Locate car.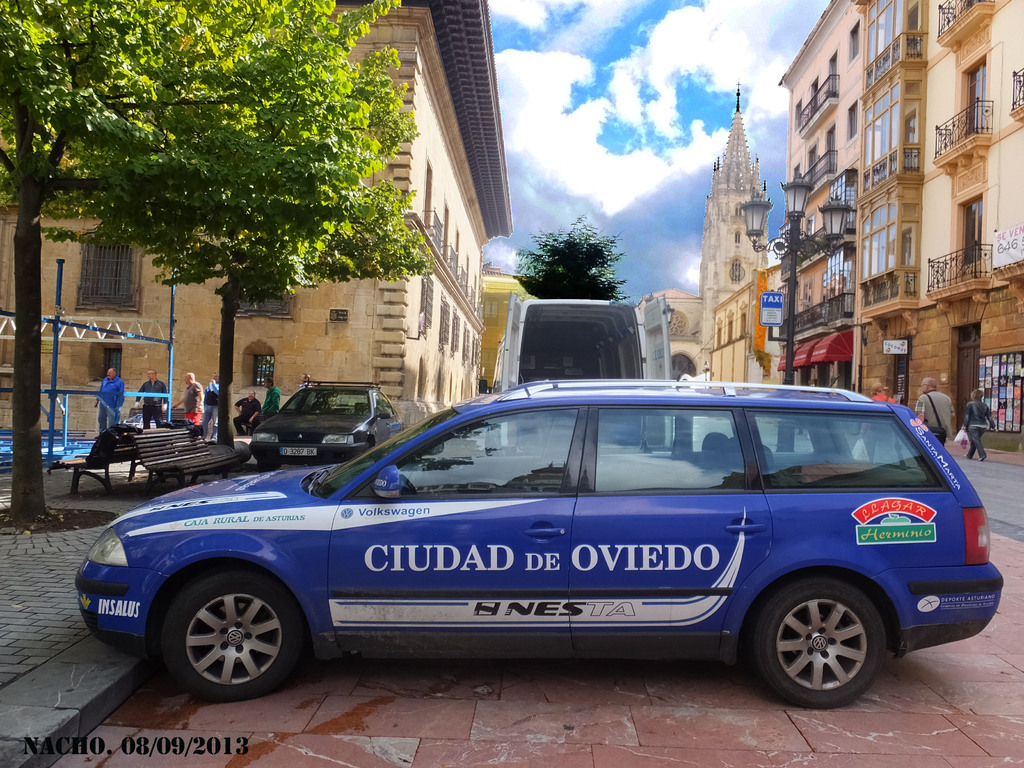
Bounding box: (x1=77, y1=378, x2=1004, y2=709).
